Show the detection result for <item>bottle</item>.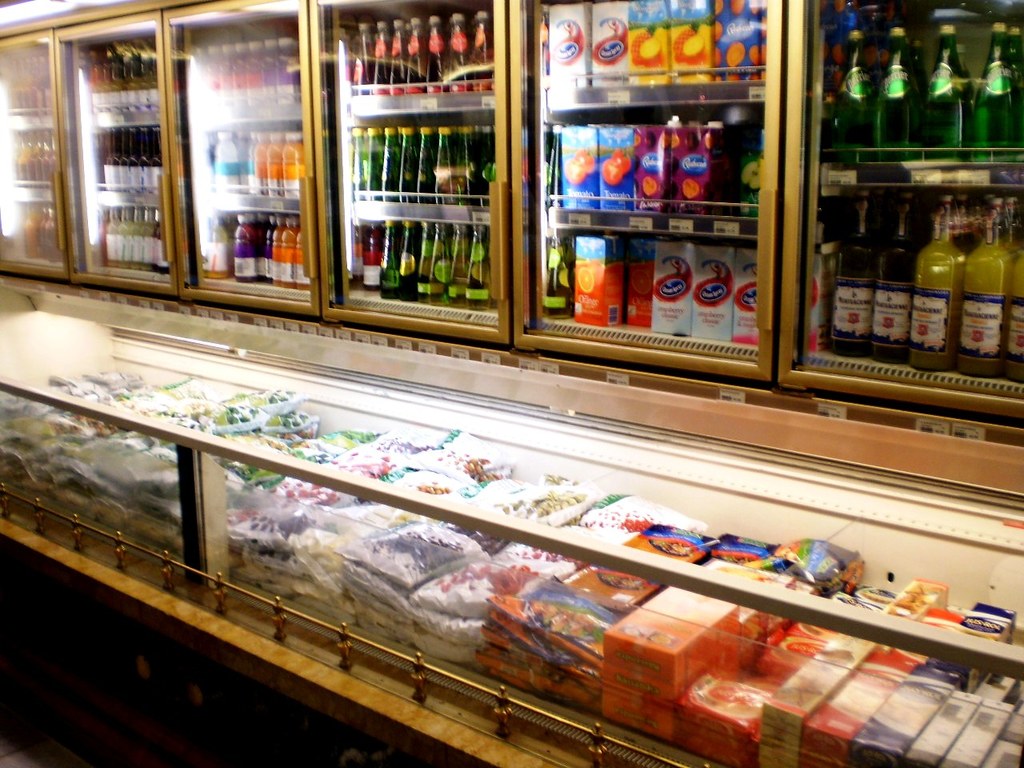
x1=446, y1=224, x2=466, y2=303.
